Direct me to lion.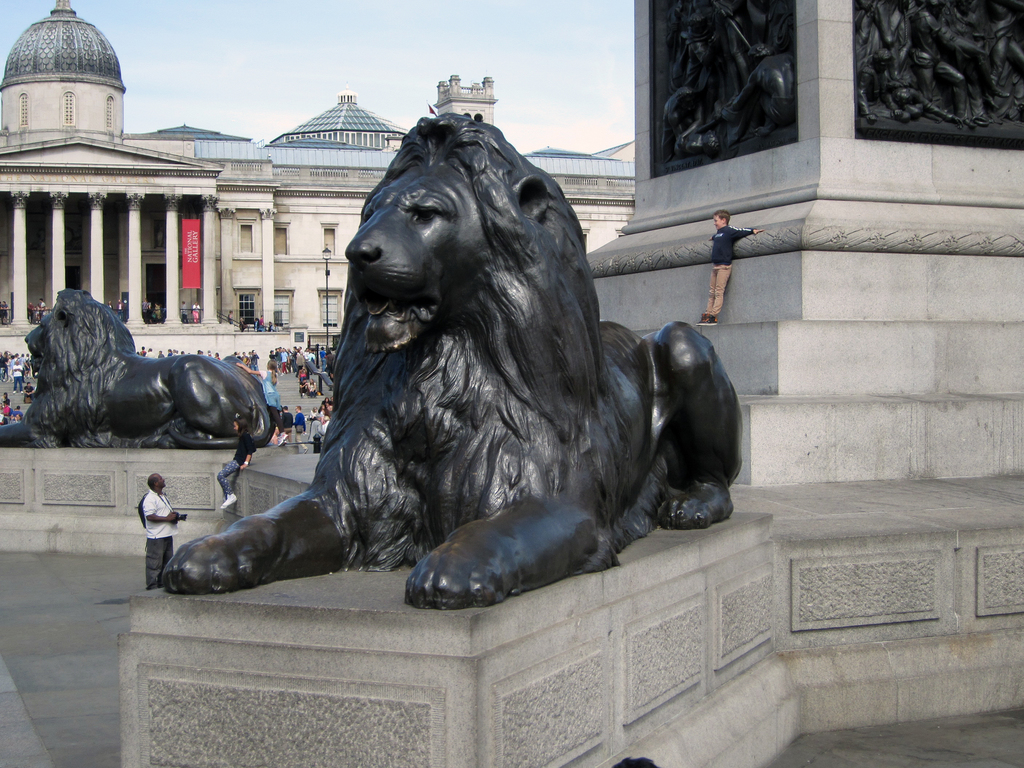
Direction: <region>0, 288, 275, 450</region>.
